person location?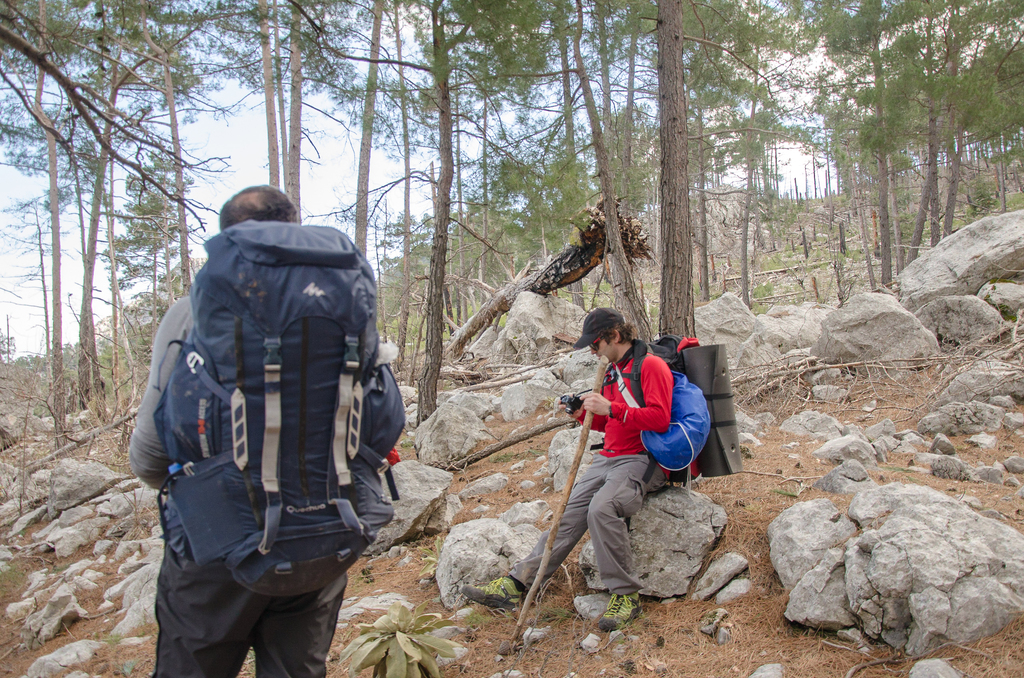
bbox=(142, 166, 396, 658)
